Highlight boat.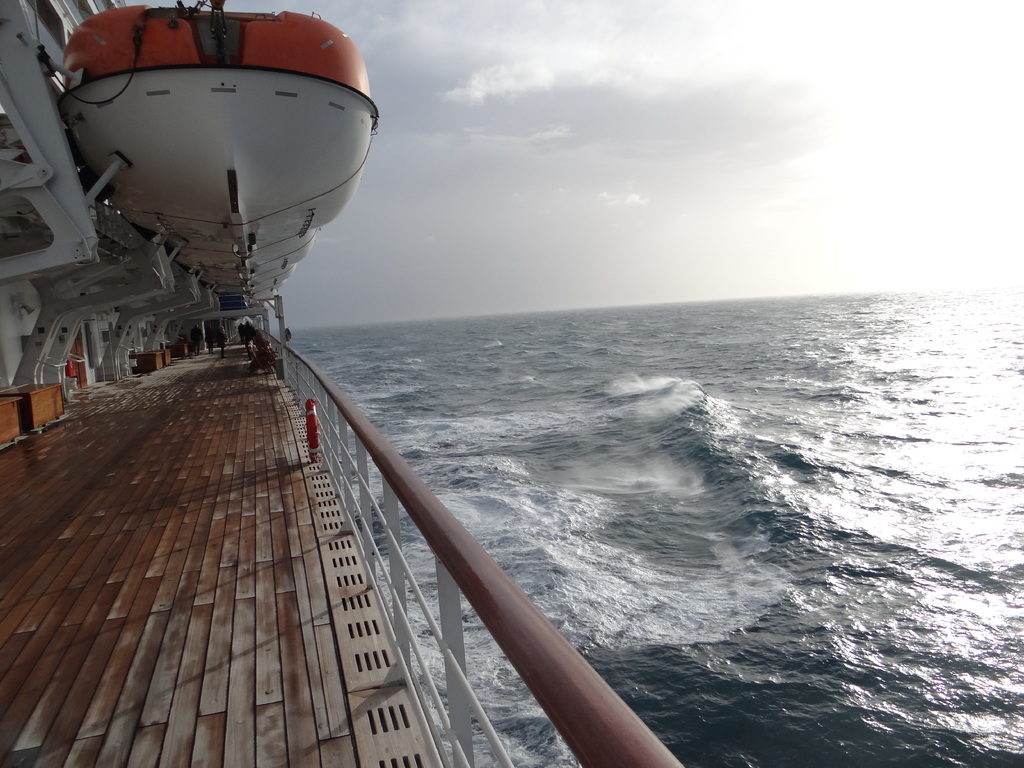
Highlighted region: select_region(56, 0, 381, 310).
